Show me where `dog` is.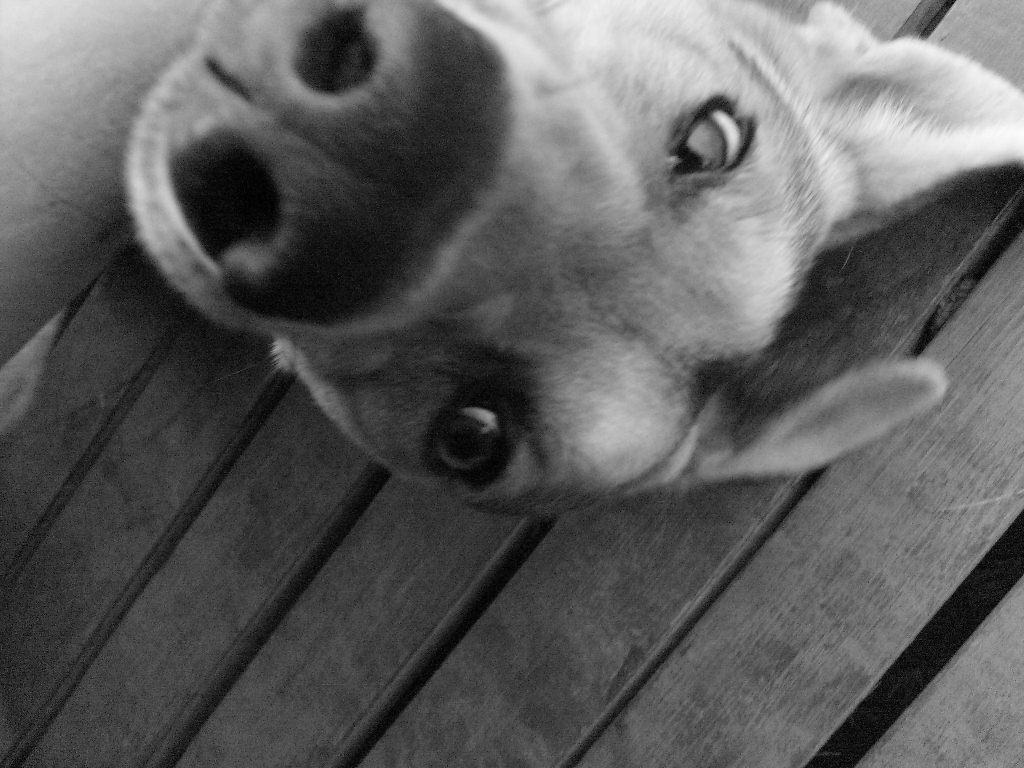
`dog` is at crop(18, 0, 1023, 515).
